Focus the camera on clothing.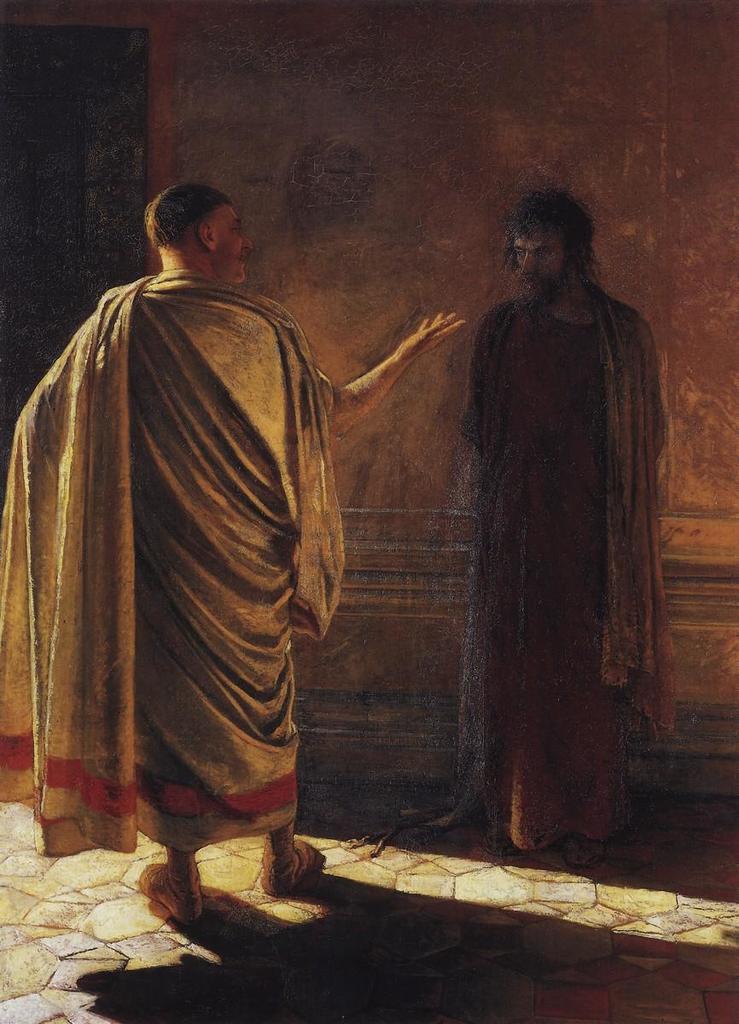
Focus region: l=444, t=282, r=678, b=853.
